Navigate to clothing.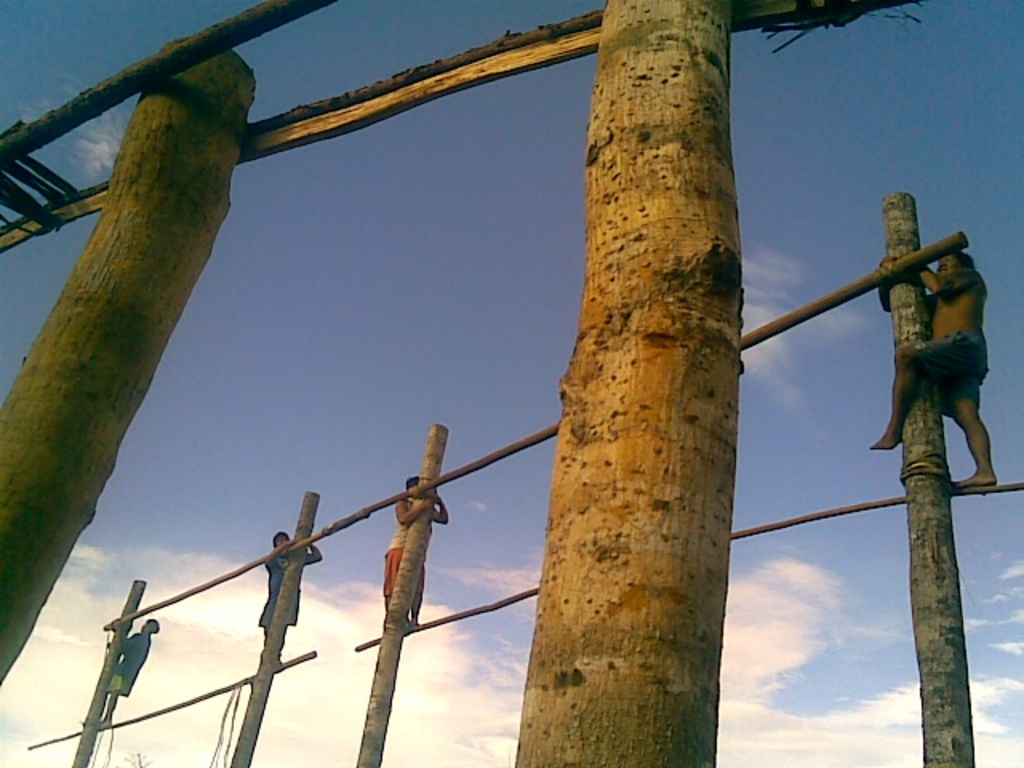
Navigation target: detection(382, 525, 410, 602).
